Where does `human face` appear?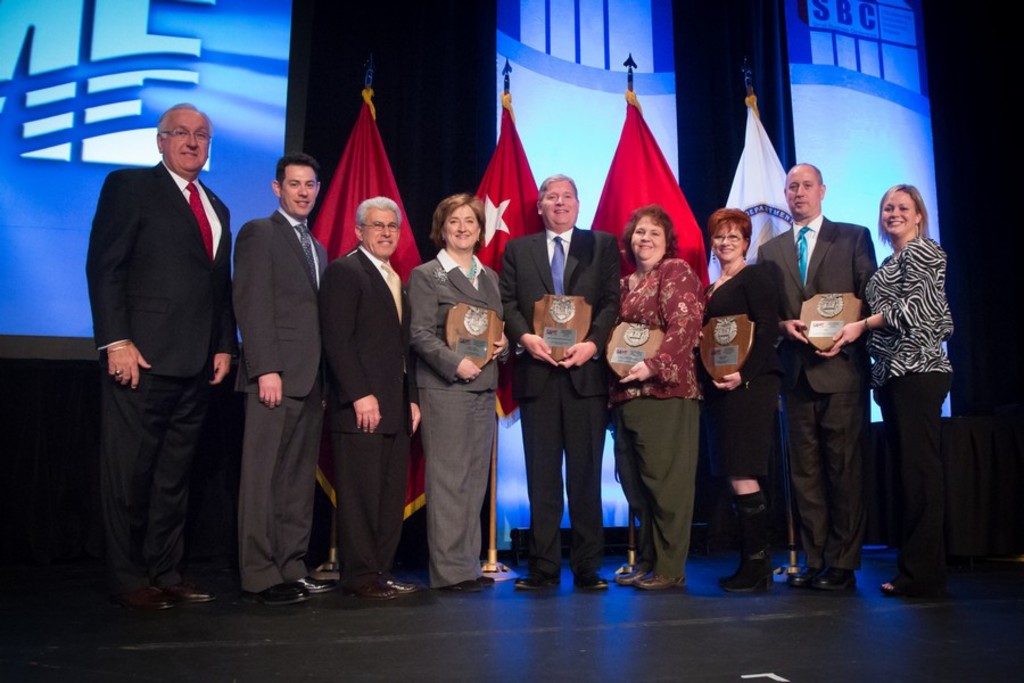
Appears at region(443, 204, 479, 257).
